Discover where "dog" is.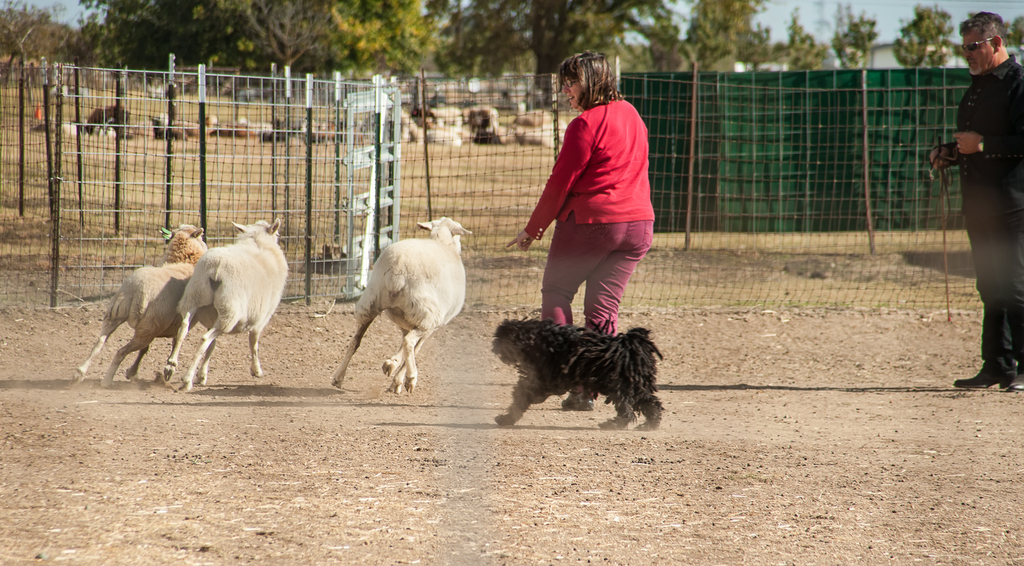
Discovered at (left=495, top=307, right=664, bottom=433).
